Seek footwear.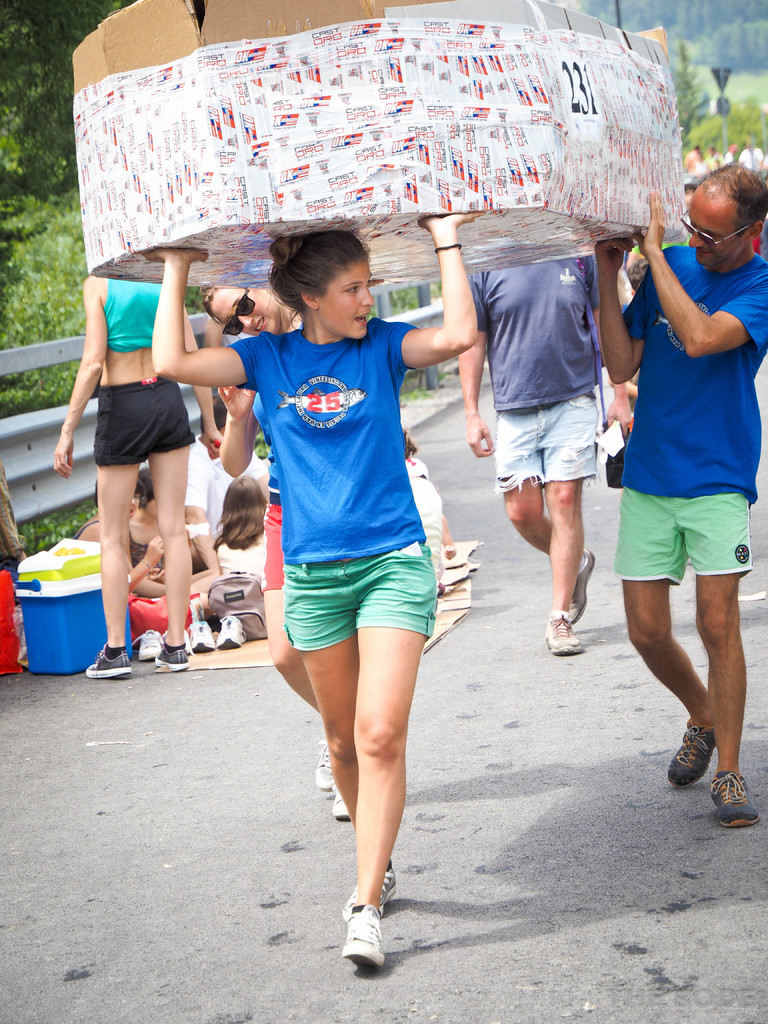
340 865 403 915.
